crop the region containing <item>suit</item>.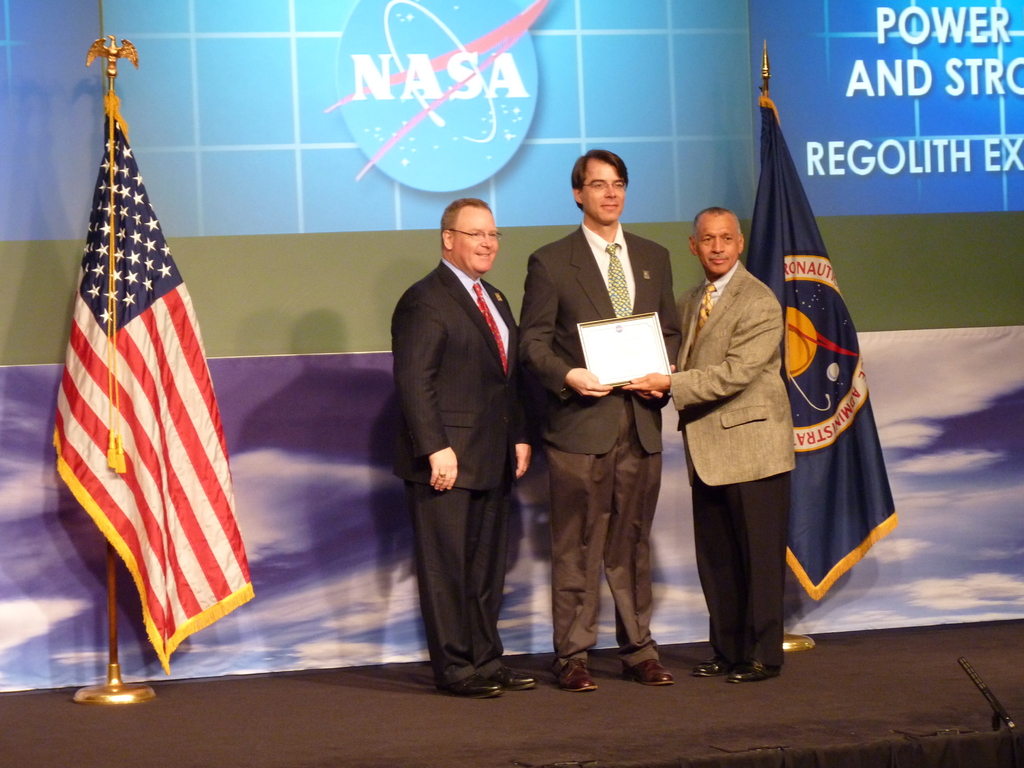
Crop region: {"left": 666, "top": 259, "right": 794, "bottom": 669}.
